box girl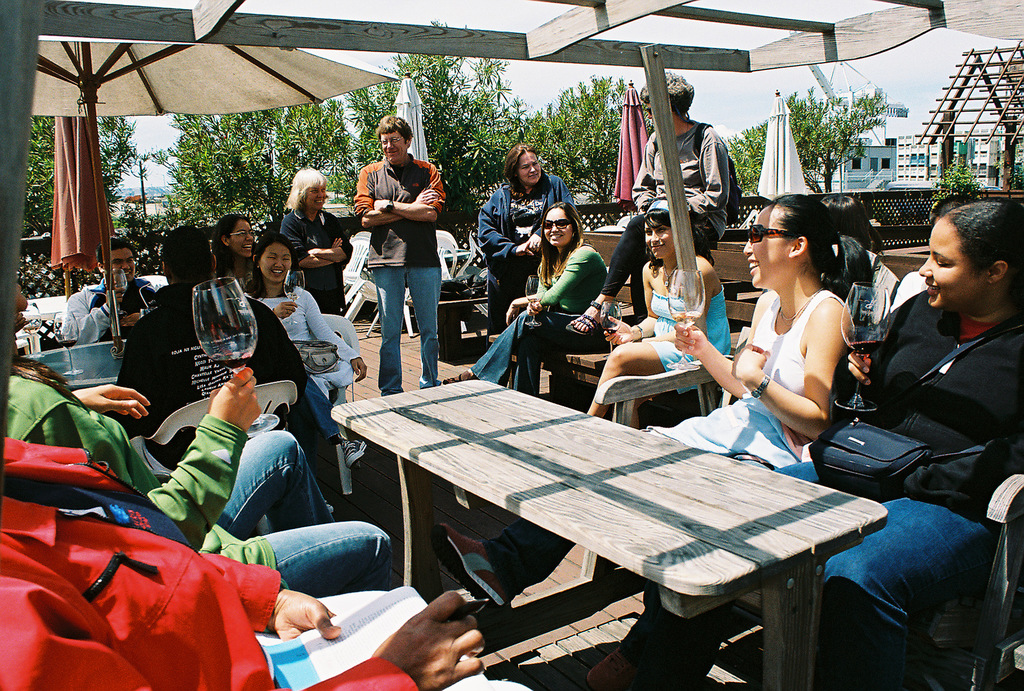
region(214, 213, 253, 280)
